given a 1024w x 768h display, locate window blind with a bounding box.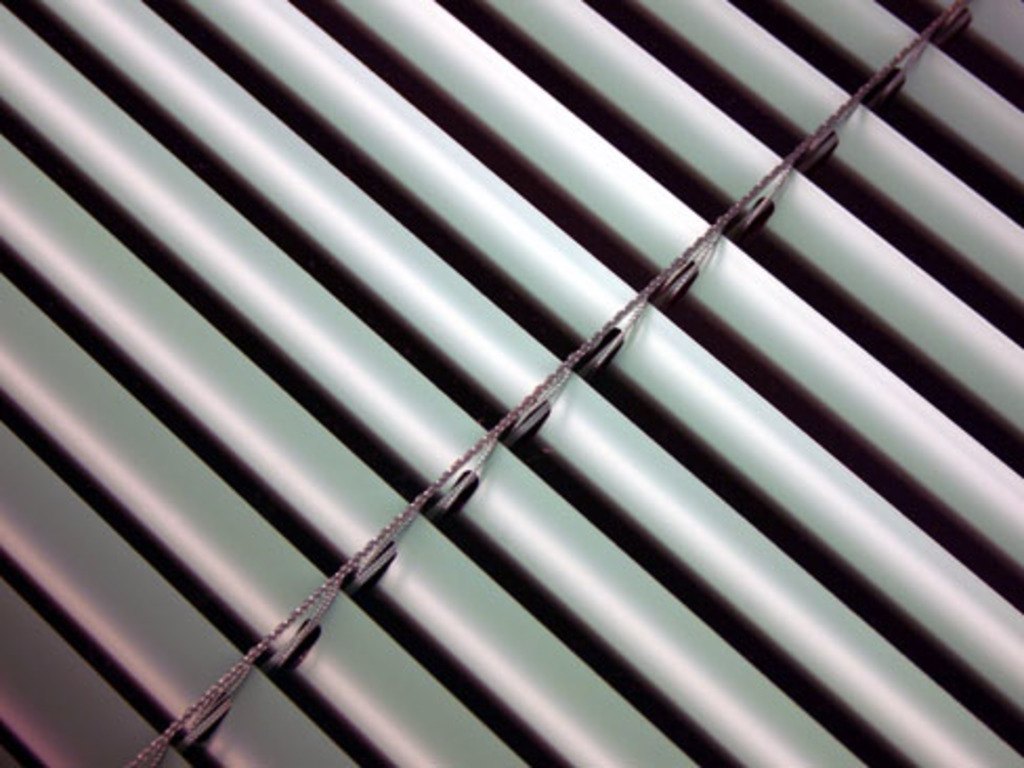
Located: [left=0, top=0, right=1022, bottom=766].
